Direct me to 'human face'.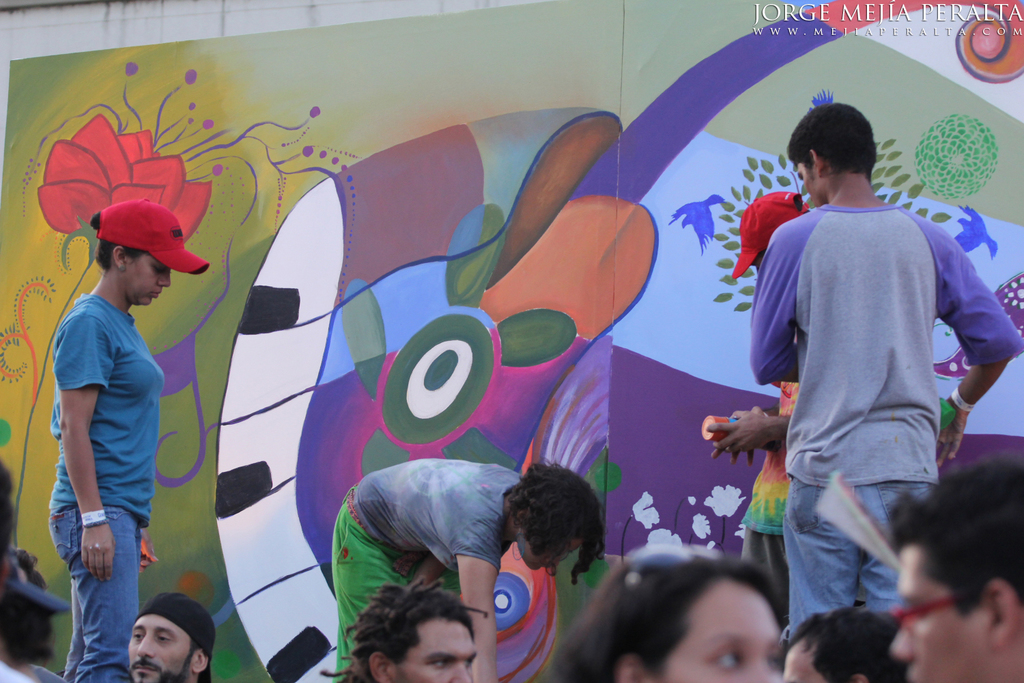
Direction: left=781, top=642, right=824, bottom=682.
